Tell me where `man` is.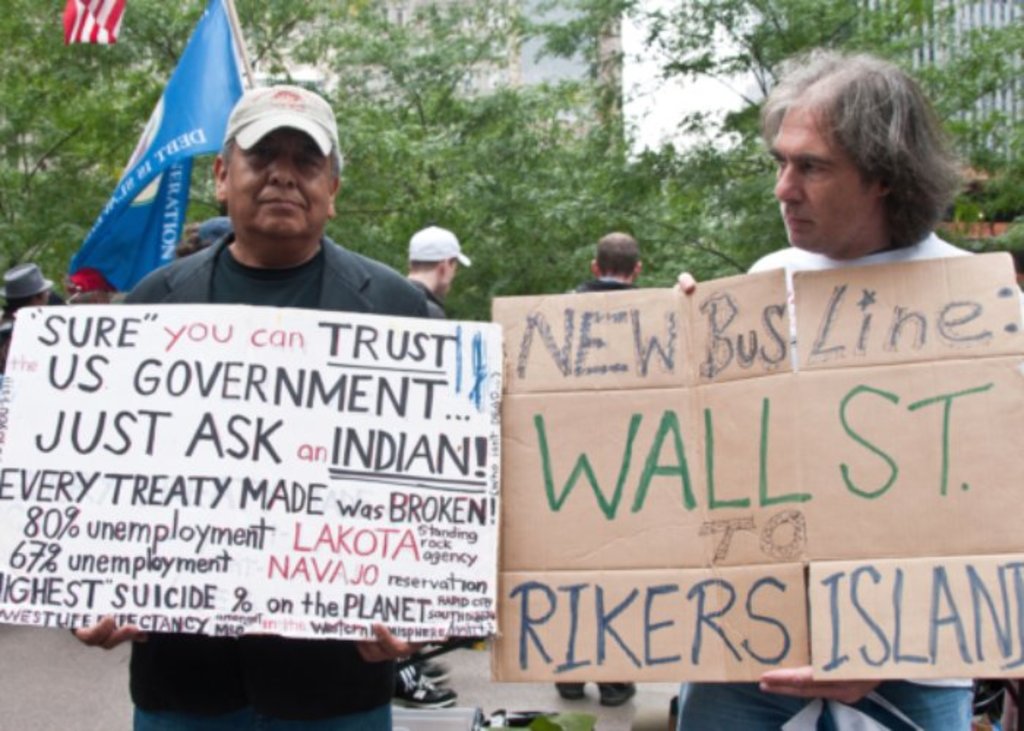
`man` is at rect(557, 227, 650, 709).
